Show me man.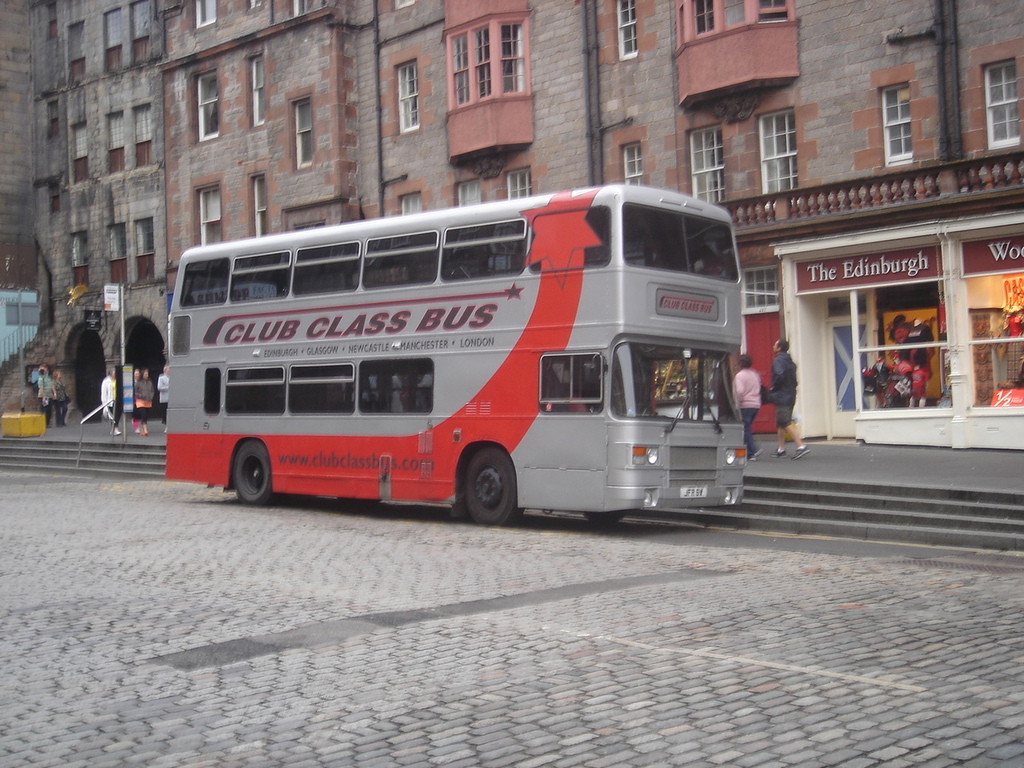
man is here: (767,339,809,459).
